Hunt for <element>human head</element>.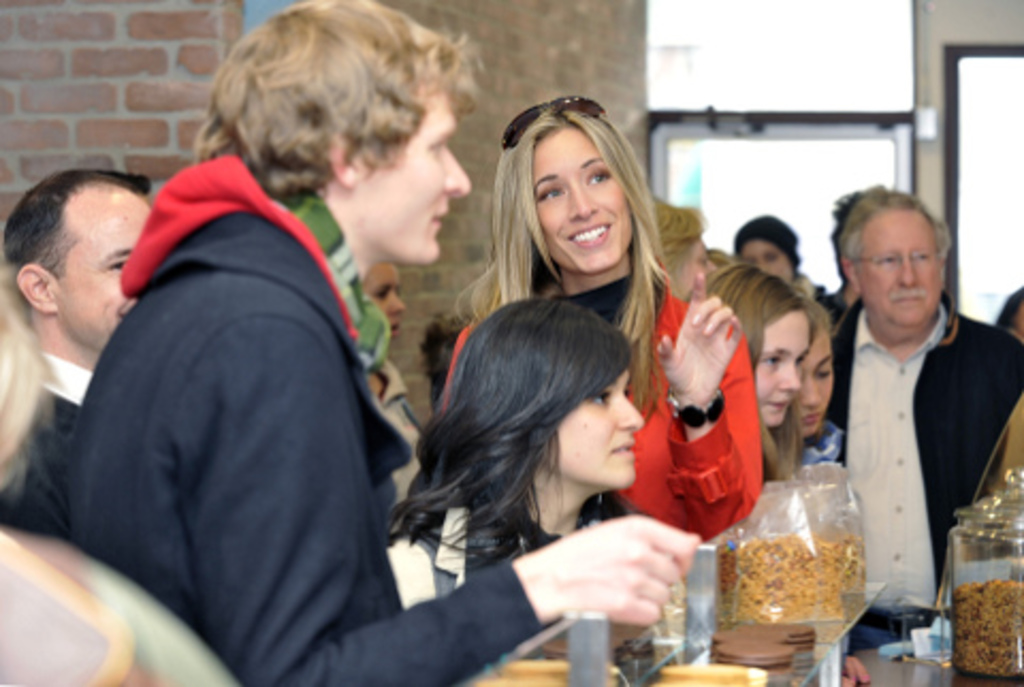
Hunted down at <bbox>727, 215, 800, 277</bbox>.
